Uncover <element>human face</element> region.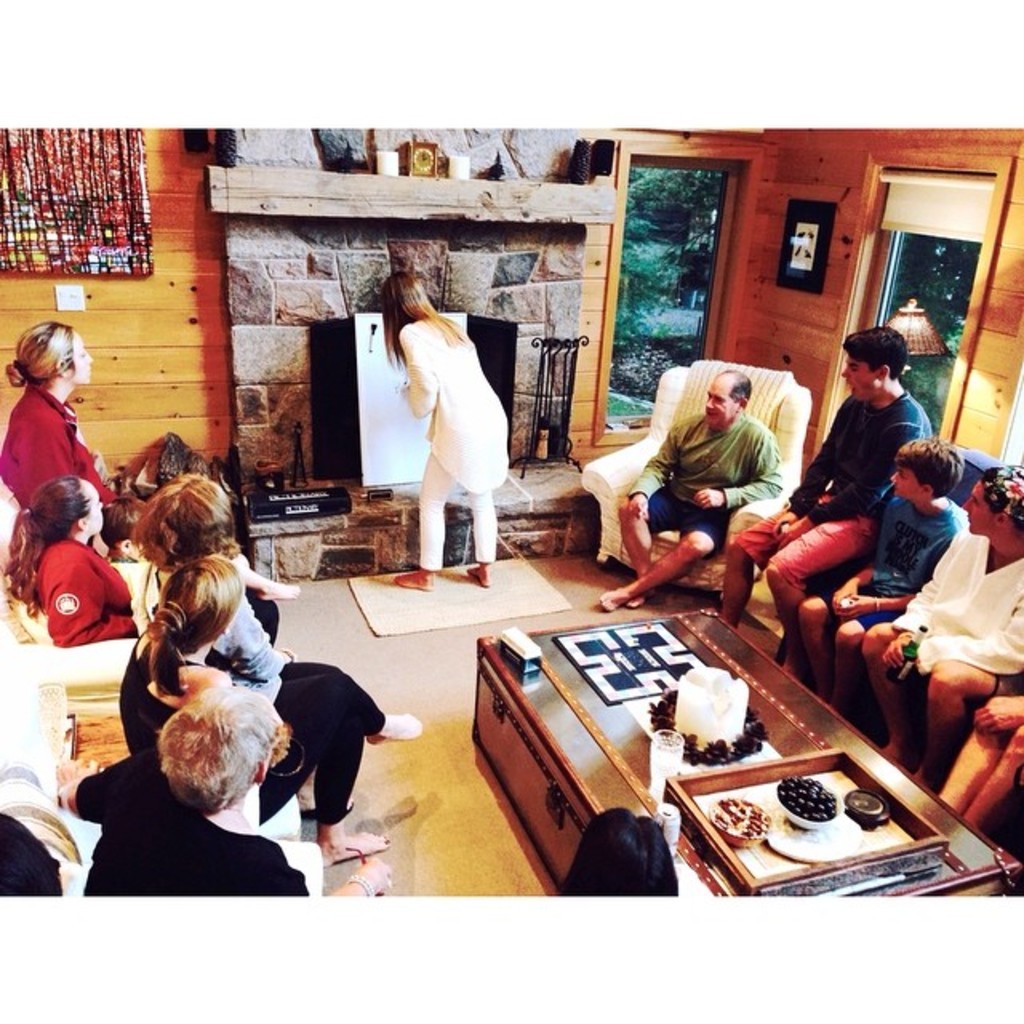
Uncovered: (left=837, top=357, right=874, bottom=400).
